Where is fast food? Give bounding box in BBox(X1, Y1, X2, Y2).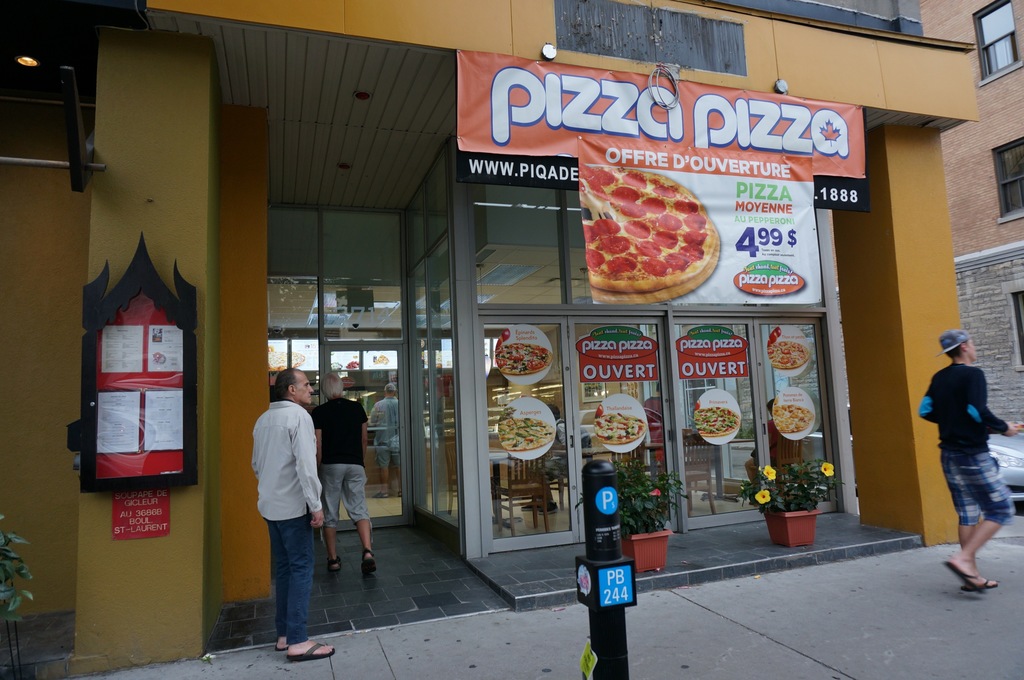
BBox(770, 403, 813, 434).
